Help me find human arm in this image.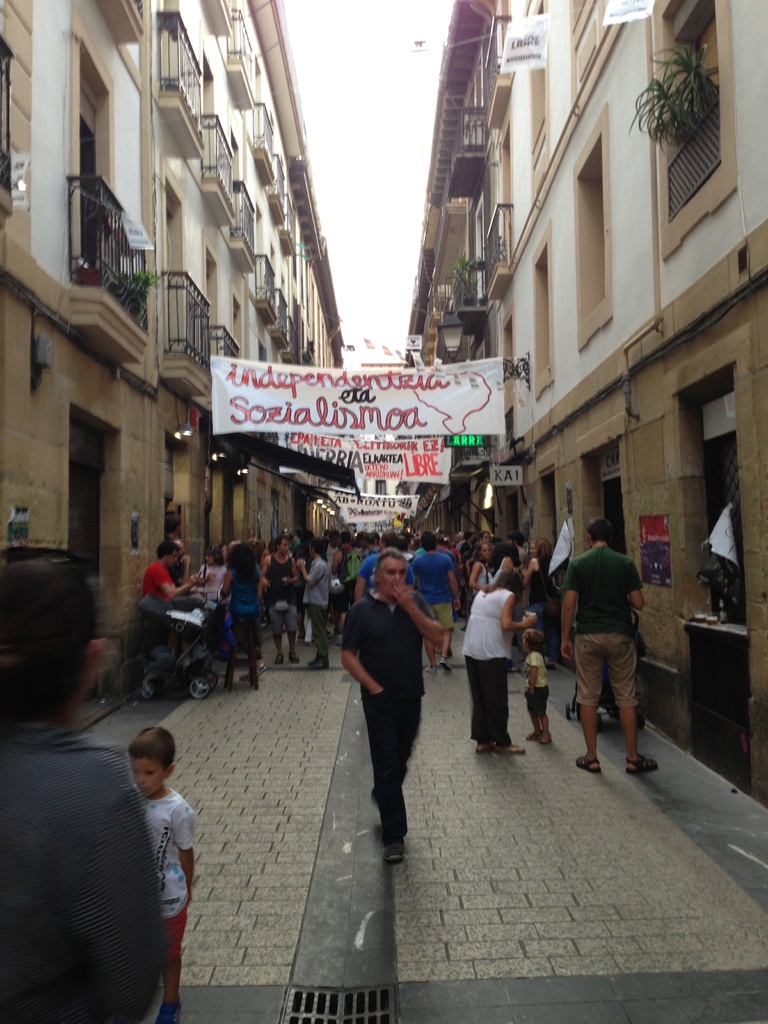
Found it: rect(334, 600, 385, 691).
